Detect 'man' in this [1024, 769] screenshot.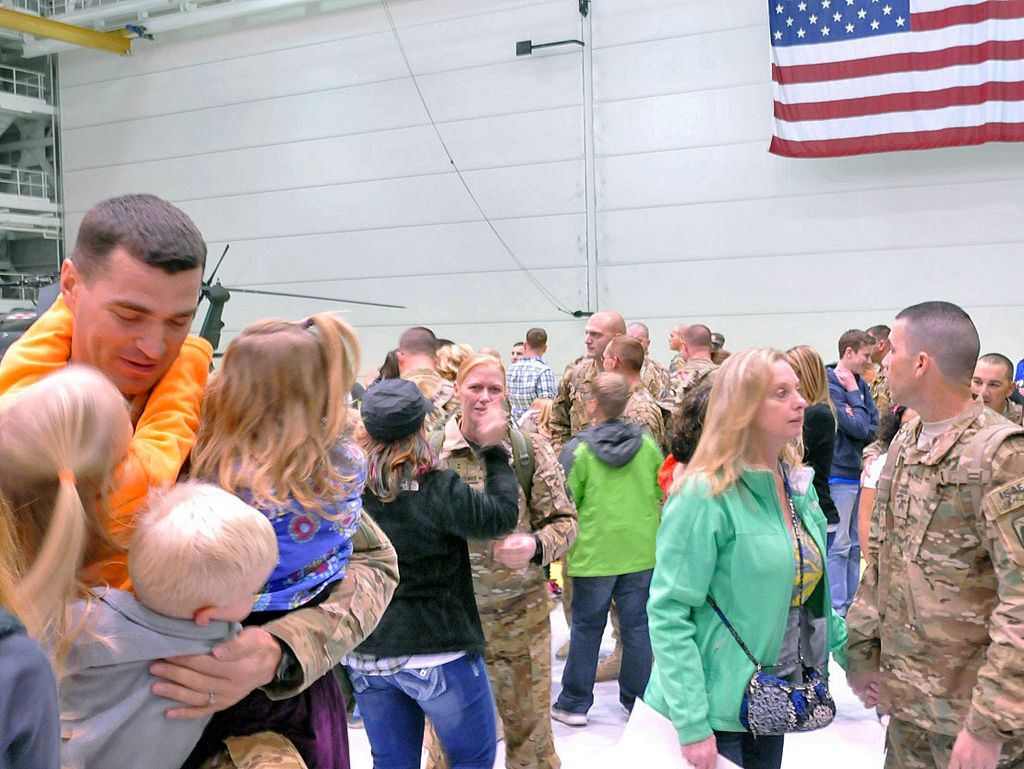
Detection: {"left": 870, "top": 321, "right": 898, "bottom": 412}.
